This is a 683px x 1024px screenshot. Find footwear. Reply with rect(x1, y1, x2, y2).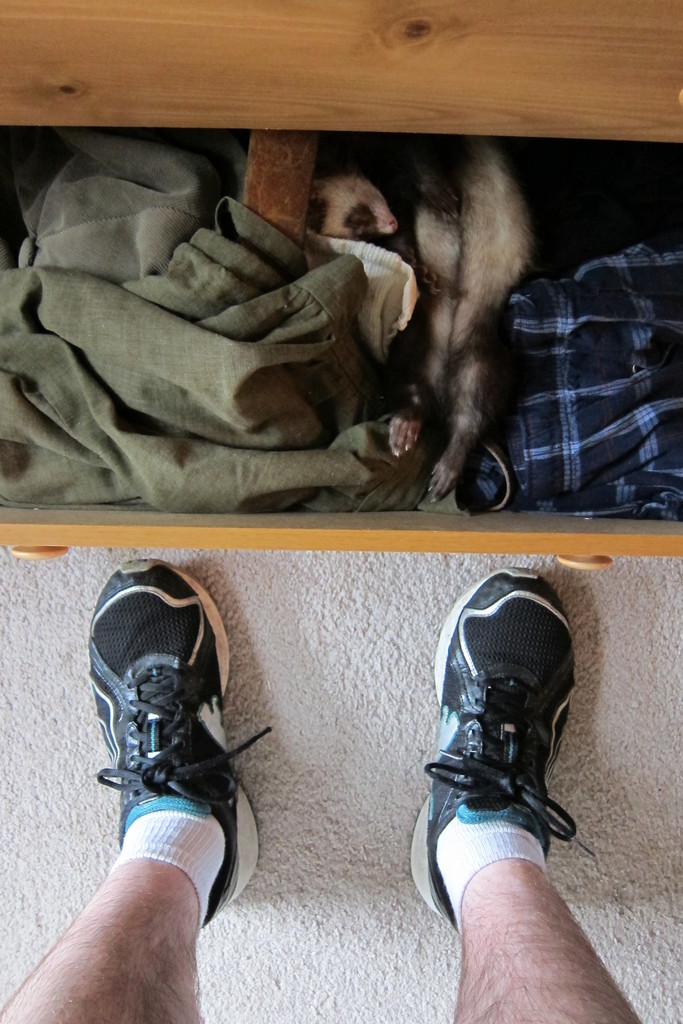
rect(403, 559, 597, 928).
